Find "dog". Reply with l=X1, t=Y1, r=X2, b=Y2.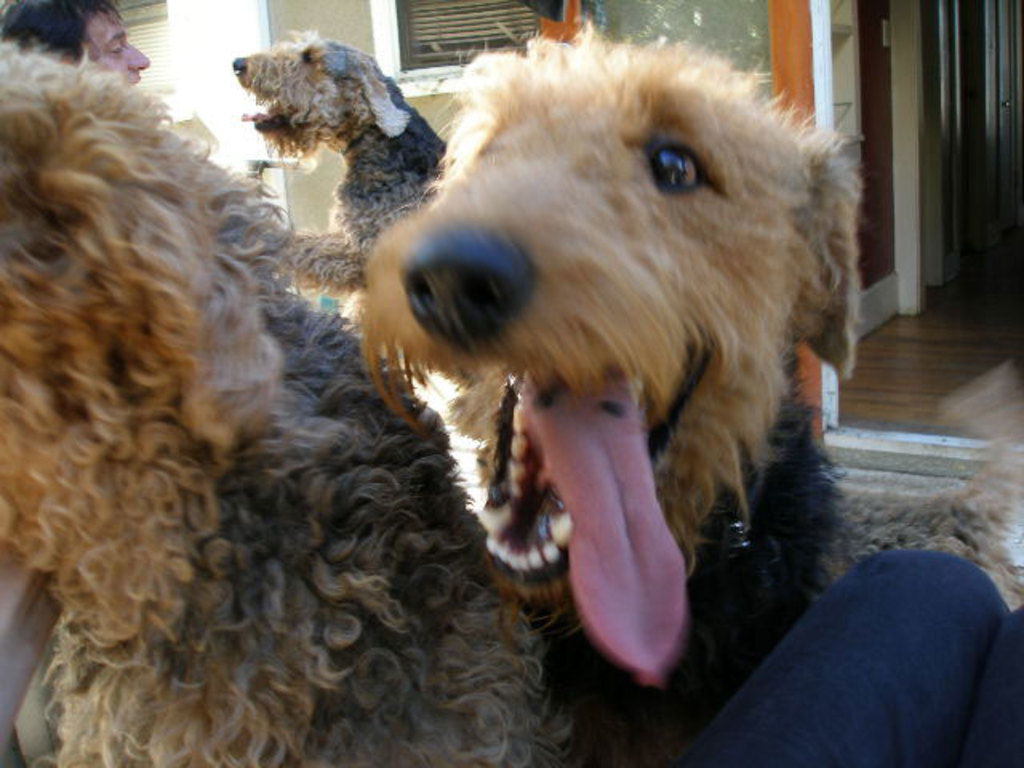
l=232, t=26, r=520, b=490.
